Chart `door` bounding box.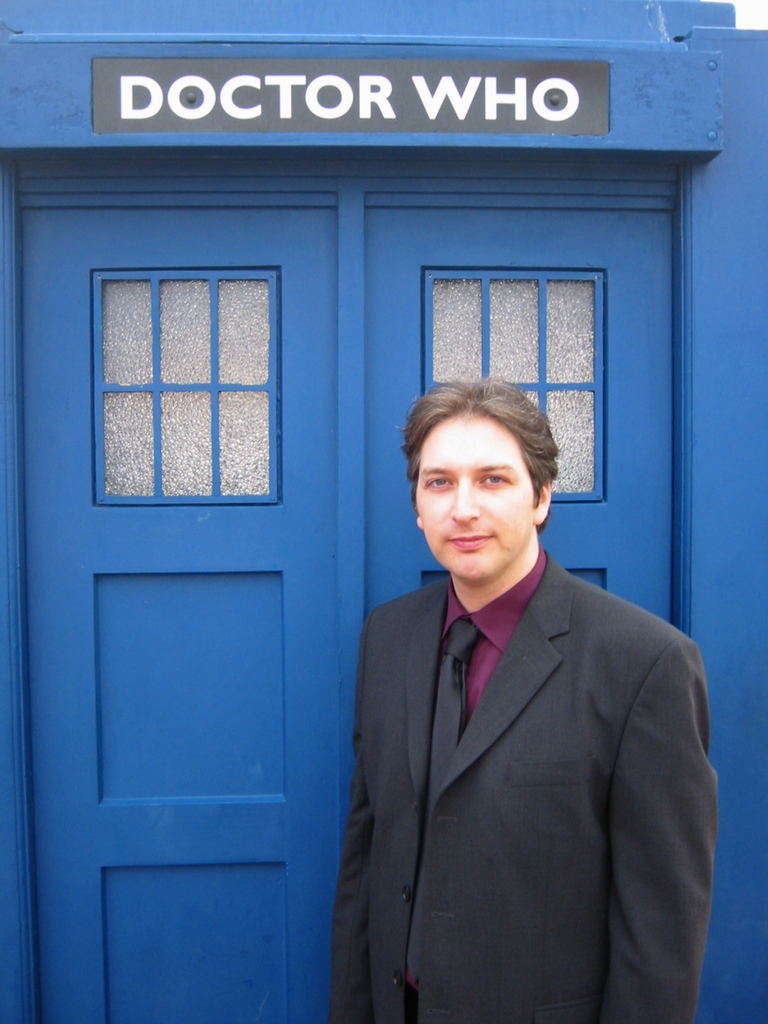
Charted: <region>25, 173, 676, 1019</region>.
